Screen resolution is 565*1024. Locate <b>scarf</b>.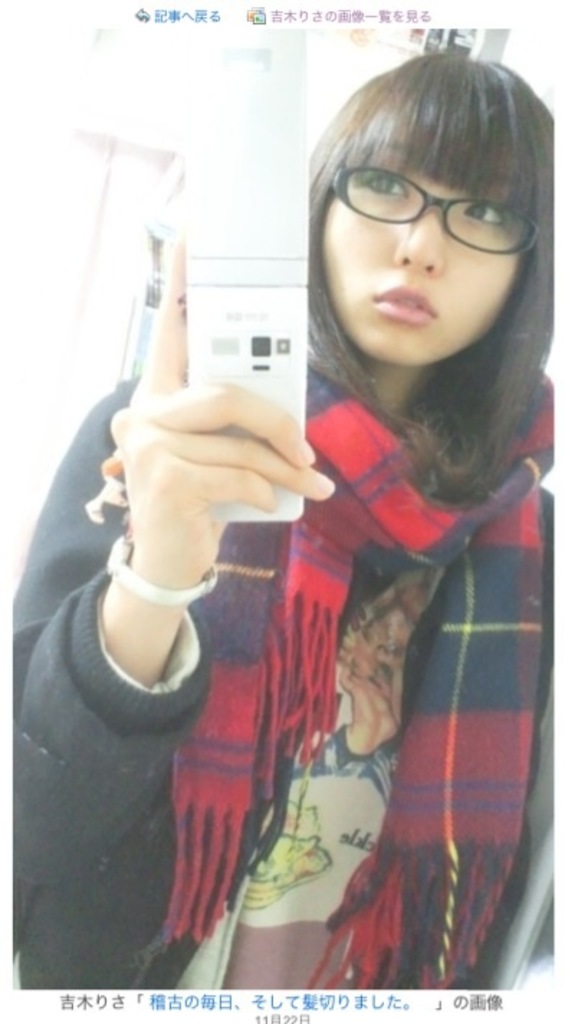
bbox=(155, 335, 564, 998).
